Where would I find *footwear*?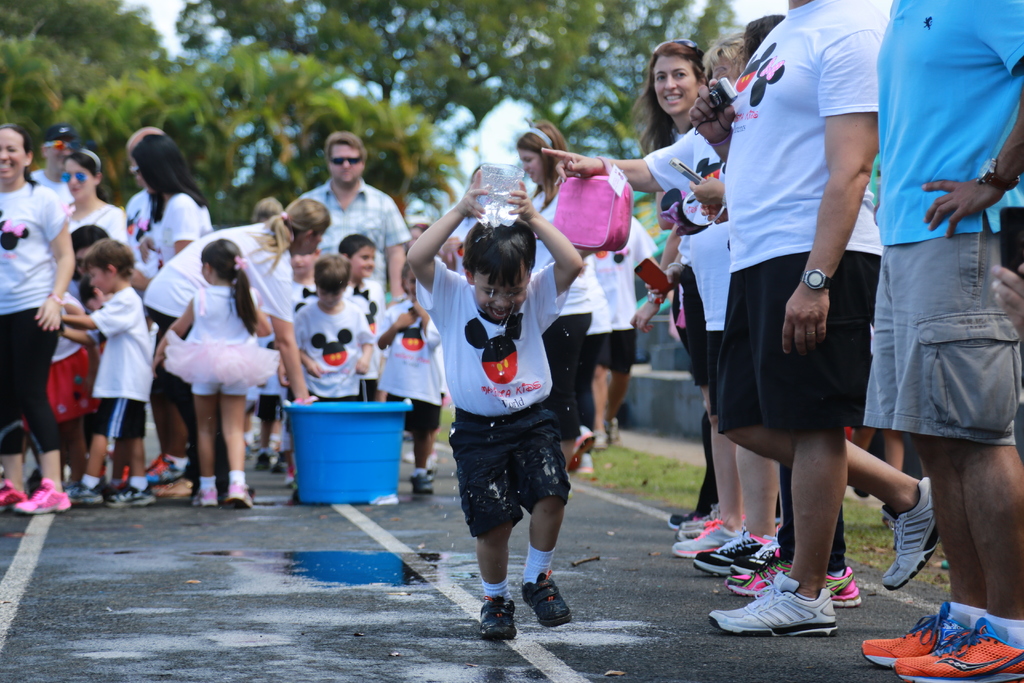
At BBox(481, 594, 516, 644).
